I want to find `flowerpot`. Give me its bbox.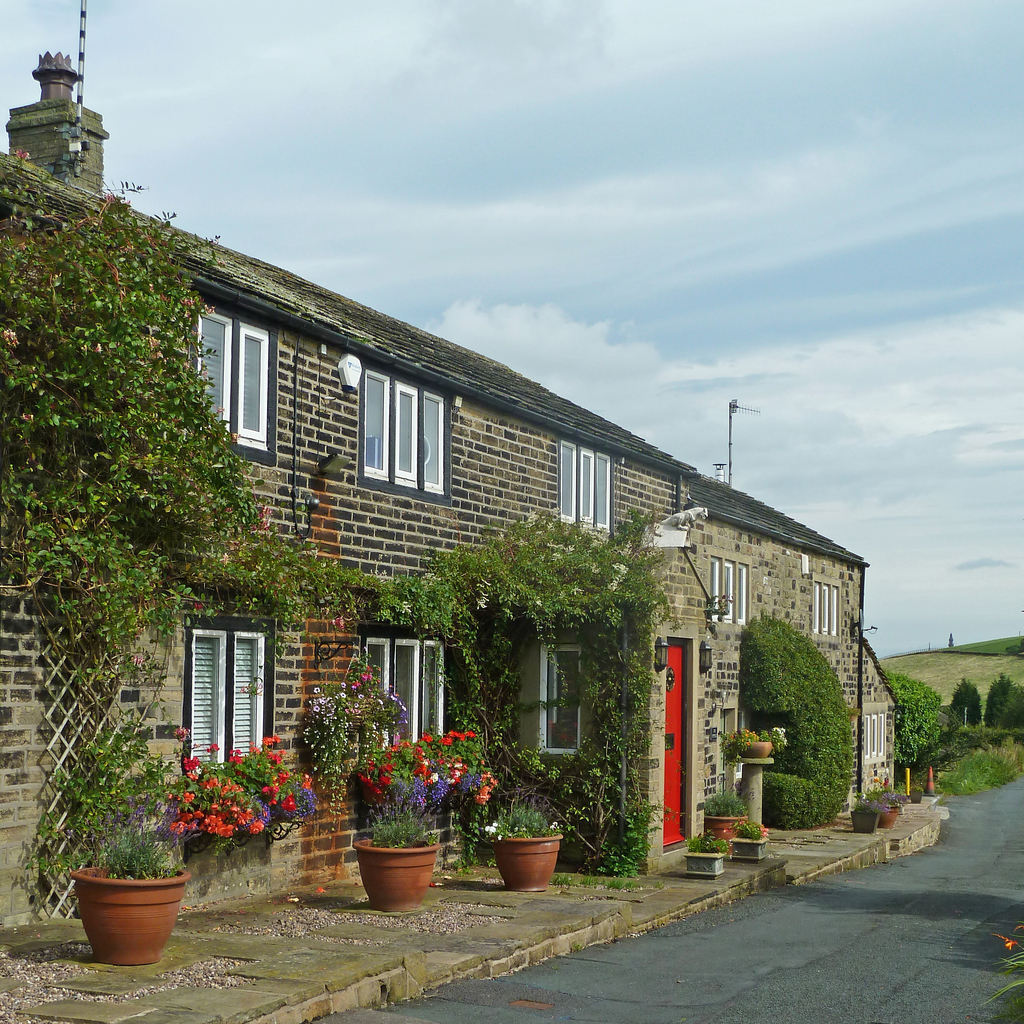
{"x1": 875, "y1": 809, "x2": 898, "y2": 831}.
